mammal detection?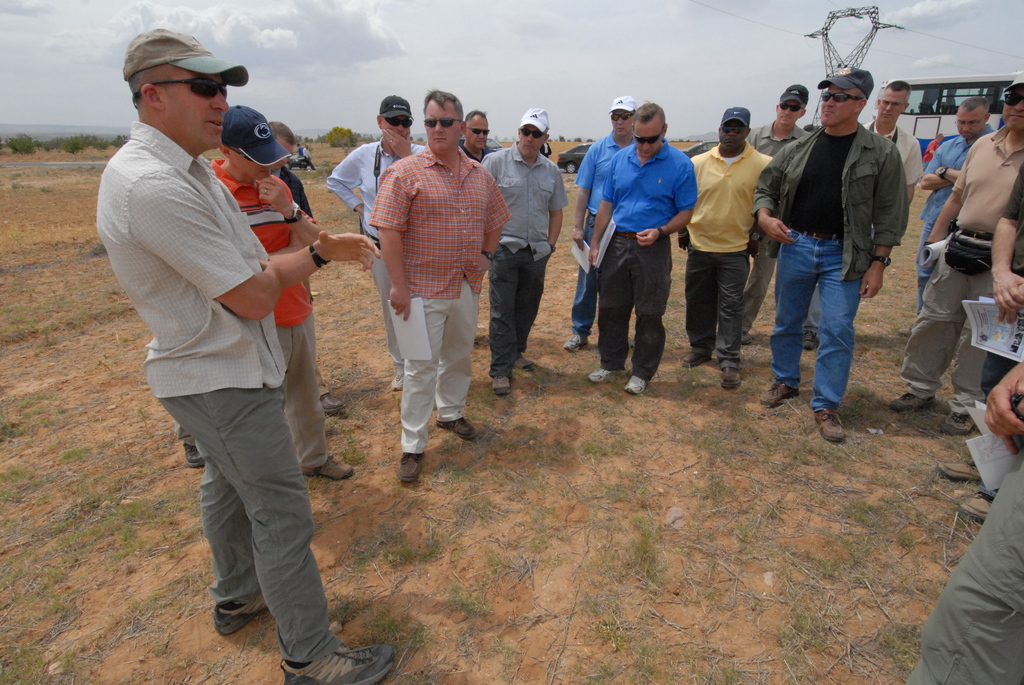
{"left": 480, "top": 104, "right": 568, "bottom": 396}
